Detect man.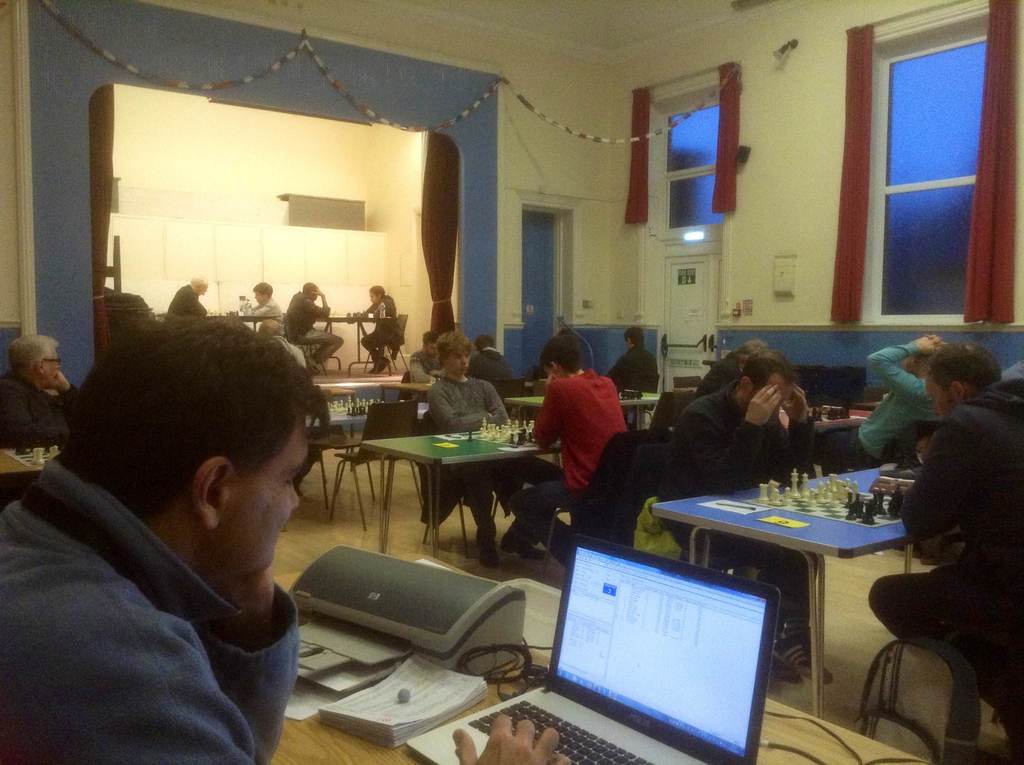
Detected at rect(0, 315, 568, 764).
